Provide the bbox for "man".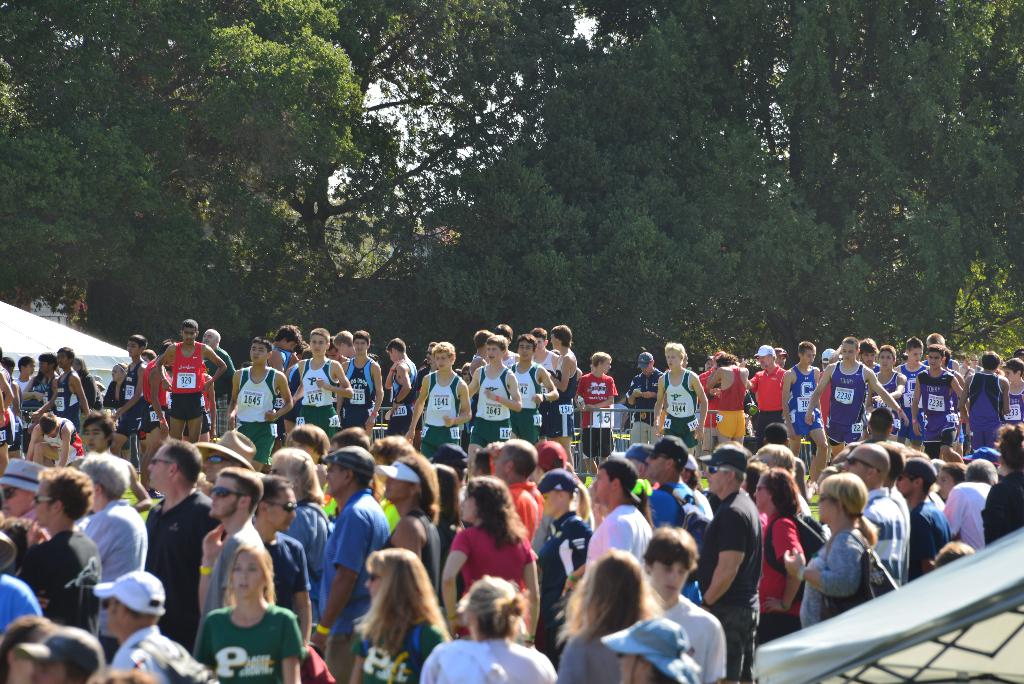
BBox(799, 343, 909, 475).
